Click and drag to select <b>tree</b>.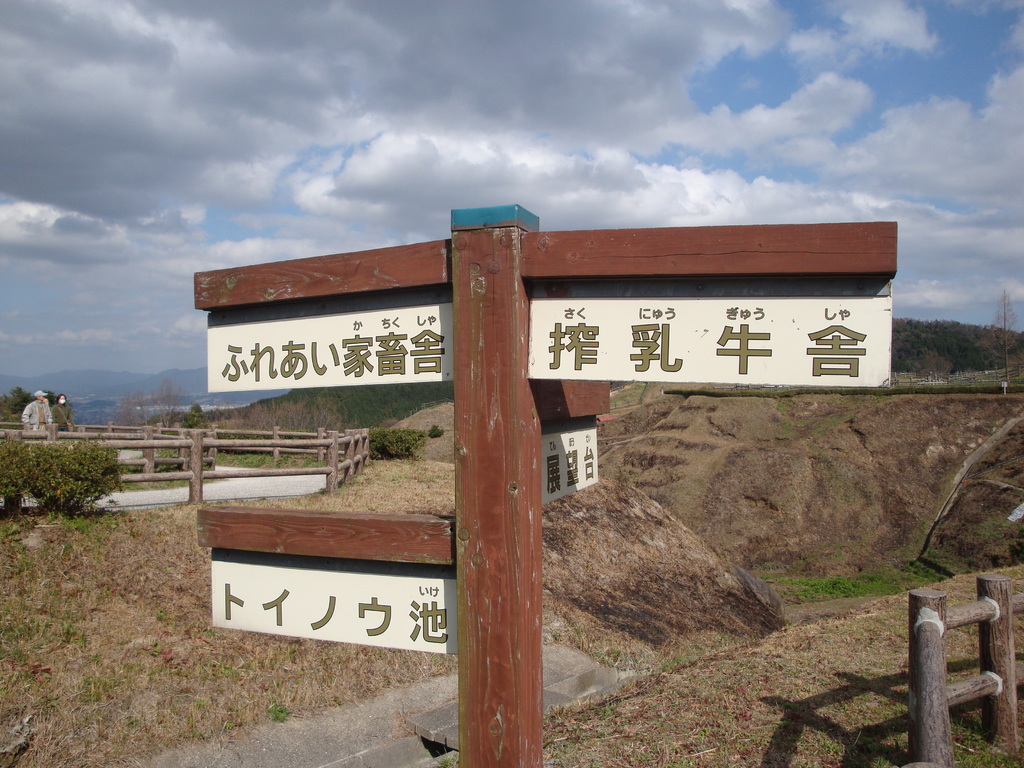
Selection: pyautogui.locateOnScreen(143, 372, 196, 432).
